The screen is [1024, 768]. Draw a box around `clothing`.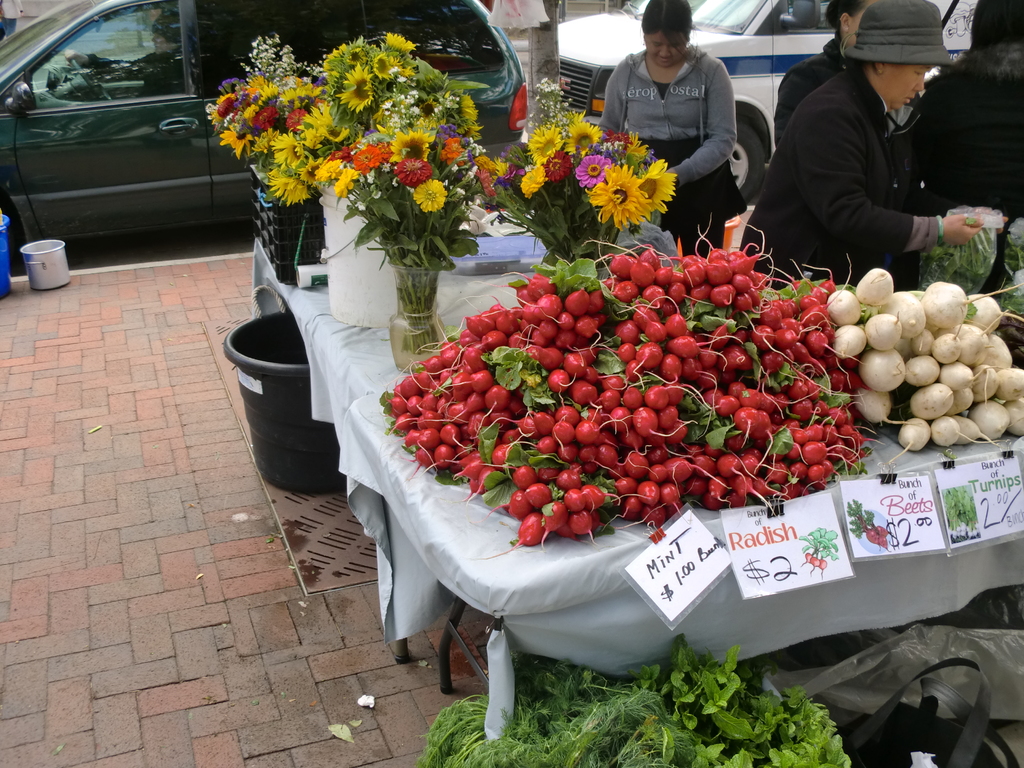
[left=596, top=42, right=745, bottom=250].
